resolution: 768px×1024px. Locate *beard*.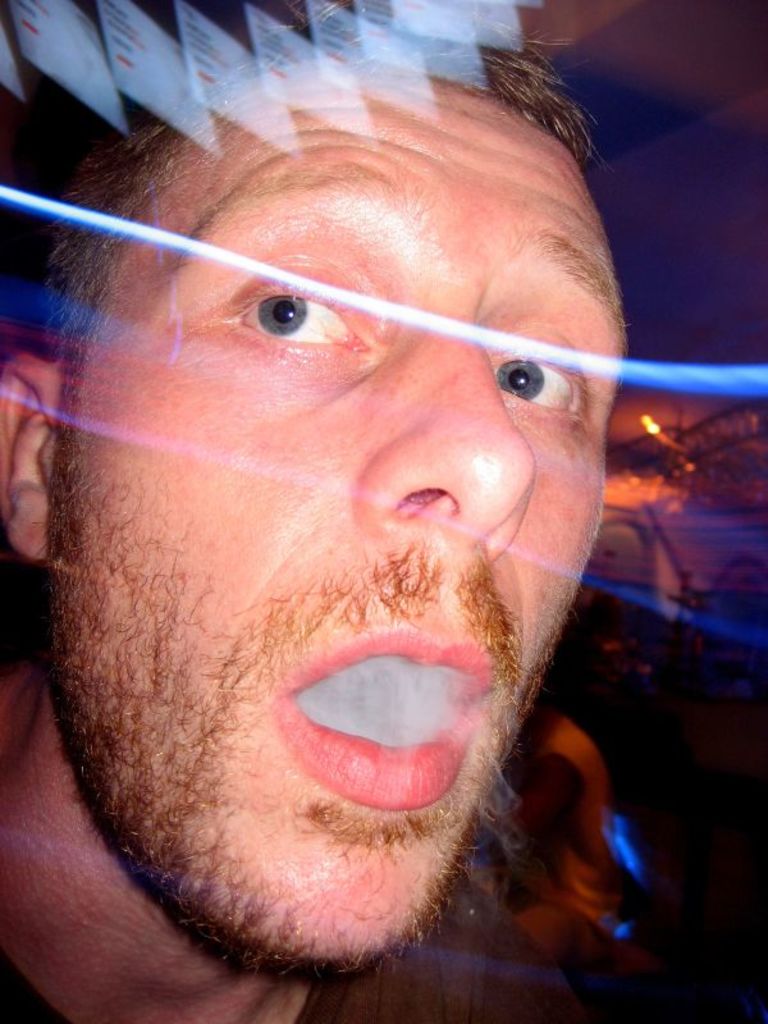
pyautogui.locateOnScreen(90, 611, 566, 988).
